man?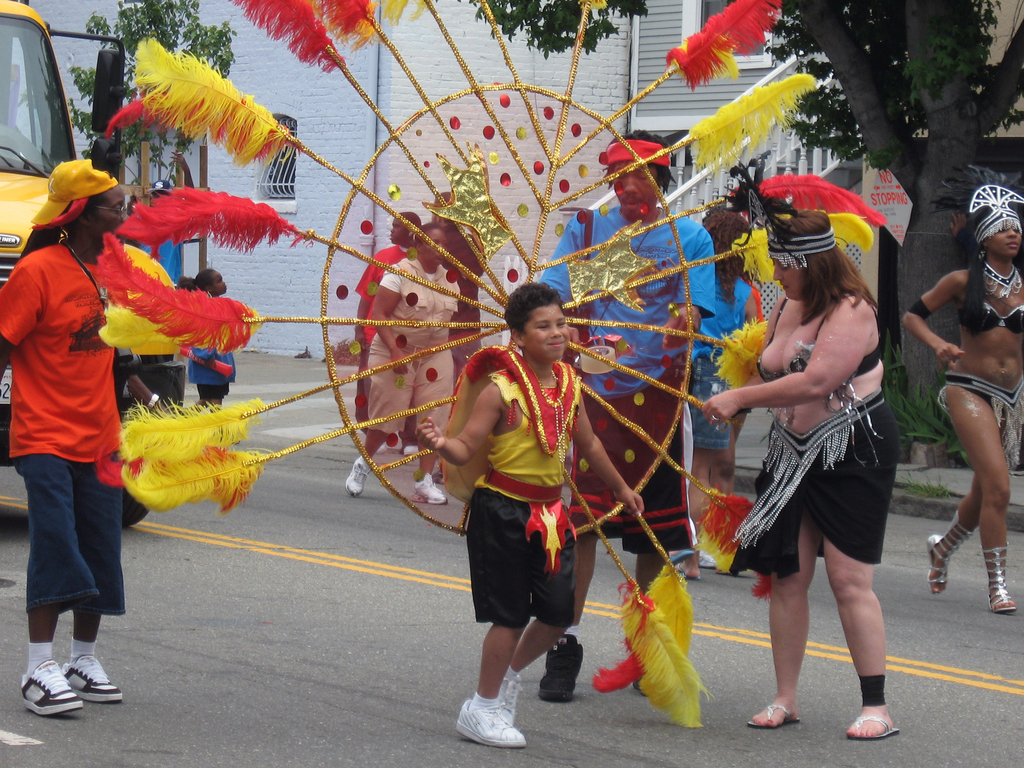
(430, 193, 487, 387)
